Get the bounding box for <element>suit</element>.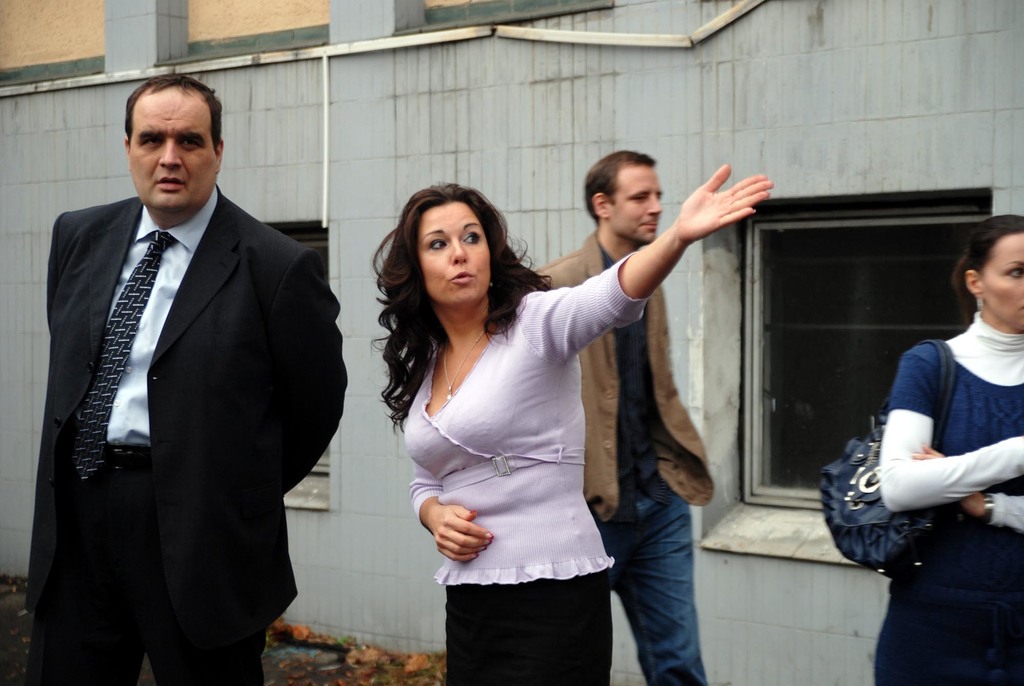
29/86/330/671.
